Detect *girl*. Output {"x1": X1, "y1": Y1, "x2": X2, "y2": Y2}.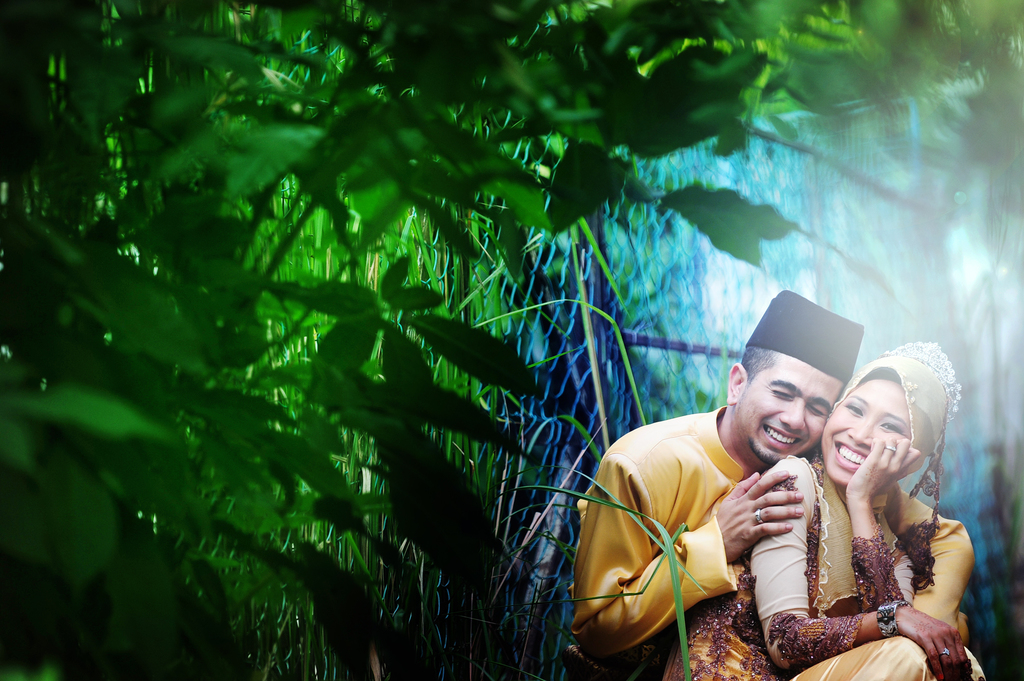
{"x1": 745, "y1": 342, "x2": 984, "y2": 680}.
